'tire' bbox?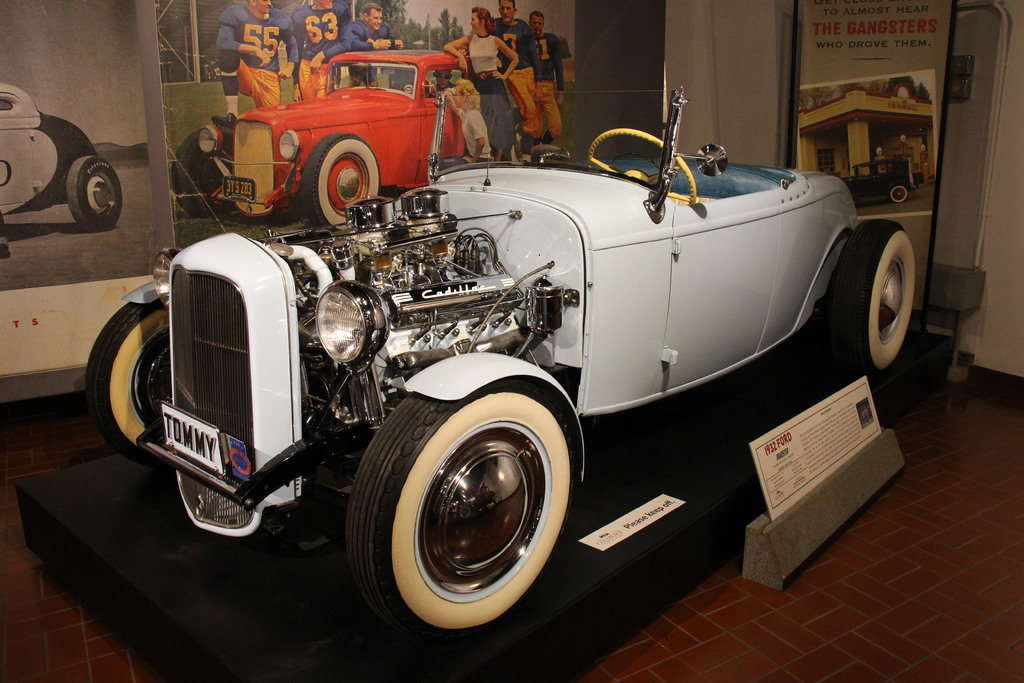
locate(78, 300, 170, 462)
